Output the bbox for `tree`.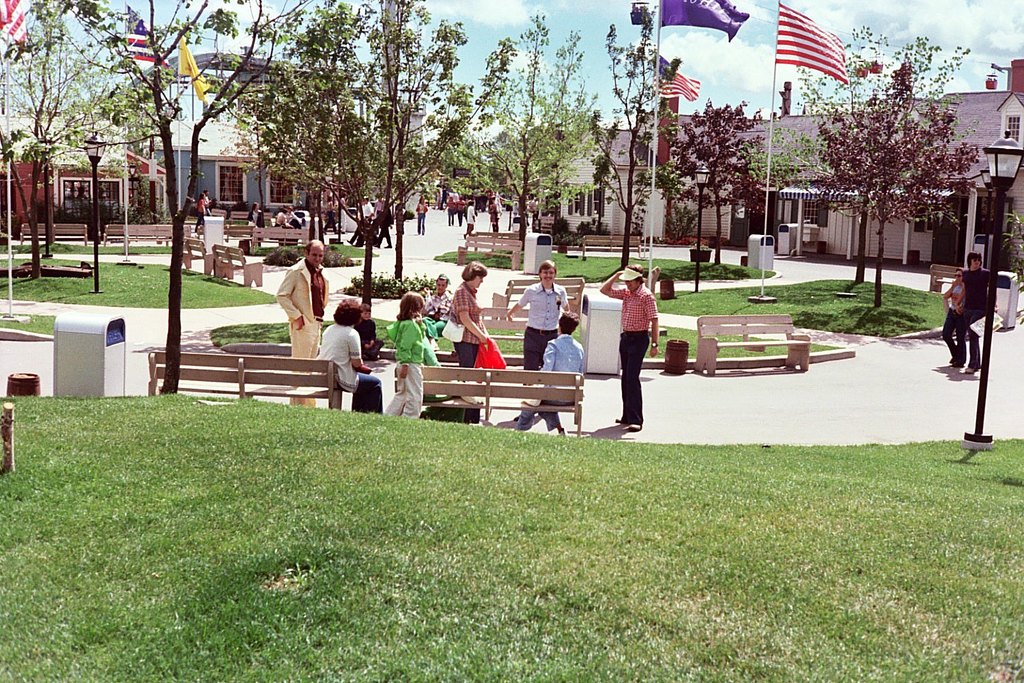
[574,0,682,236].
